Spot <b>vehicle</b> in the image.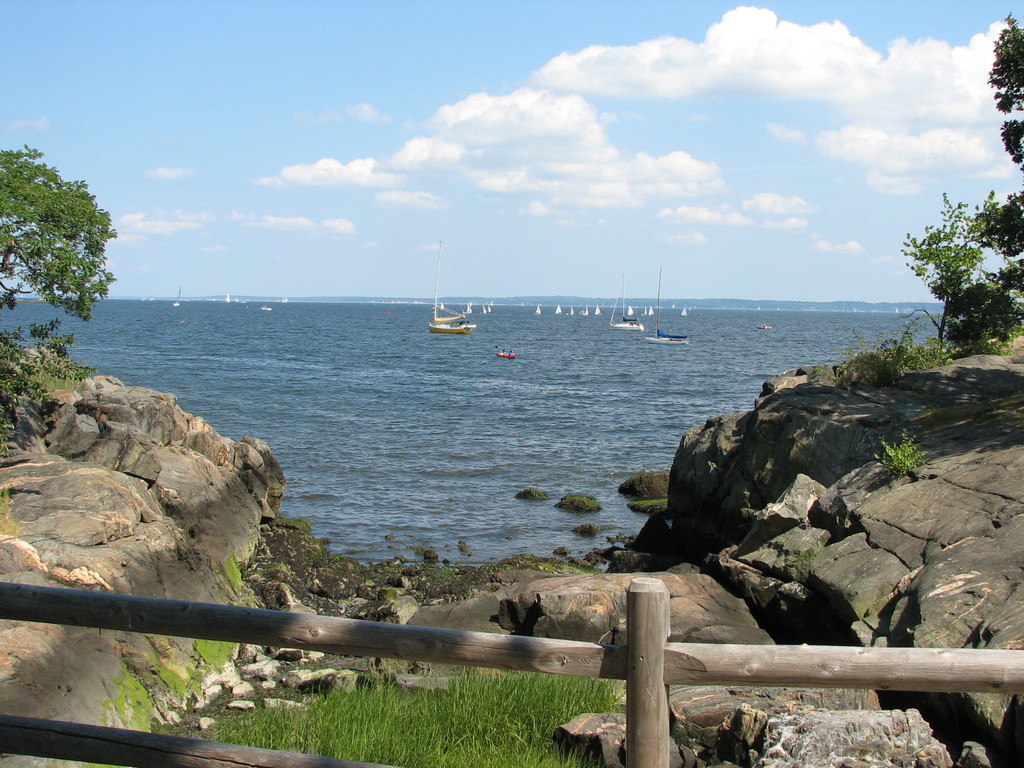
<b>vehicle</b> found at (644,264,689,346).
